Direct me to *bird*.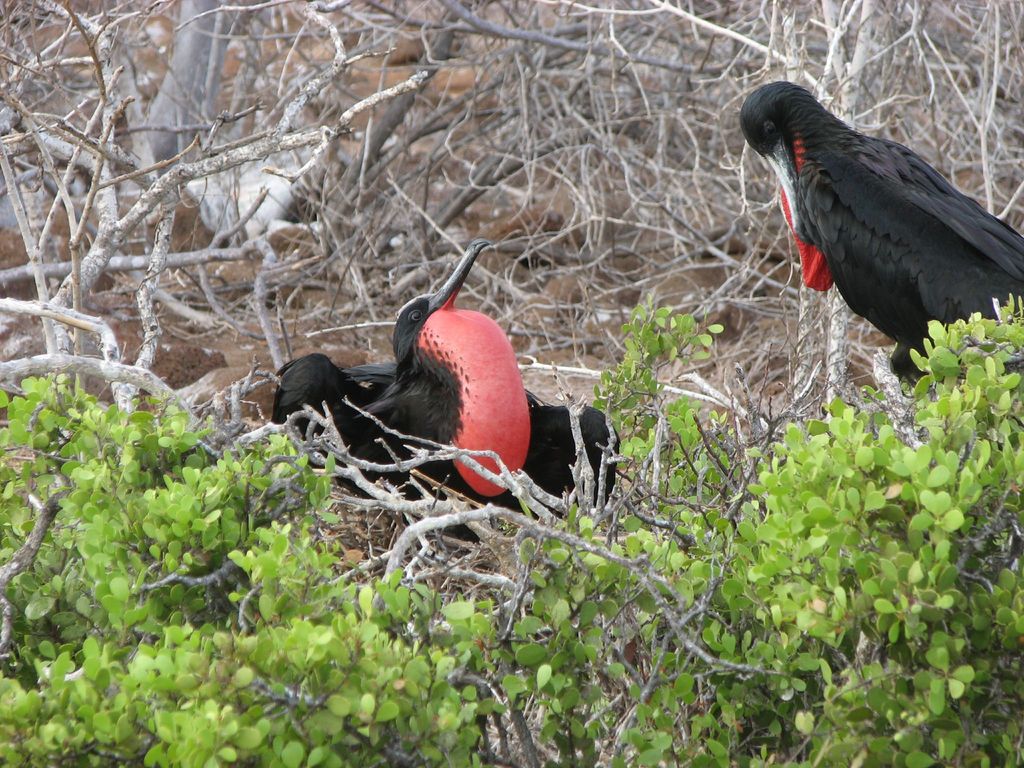
Direction: {"left": 277, "top": 250, "right": 578, "bottom": 533}.
